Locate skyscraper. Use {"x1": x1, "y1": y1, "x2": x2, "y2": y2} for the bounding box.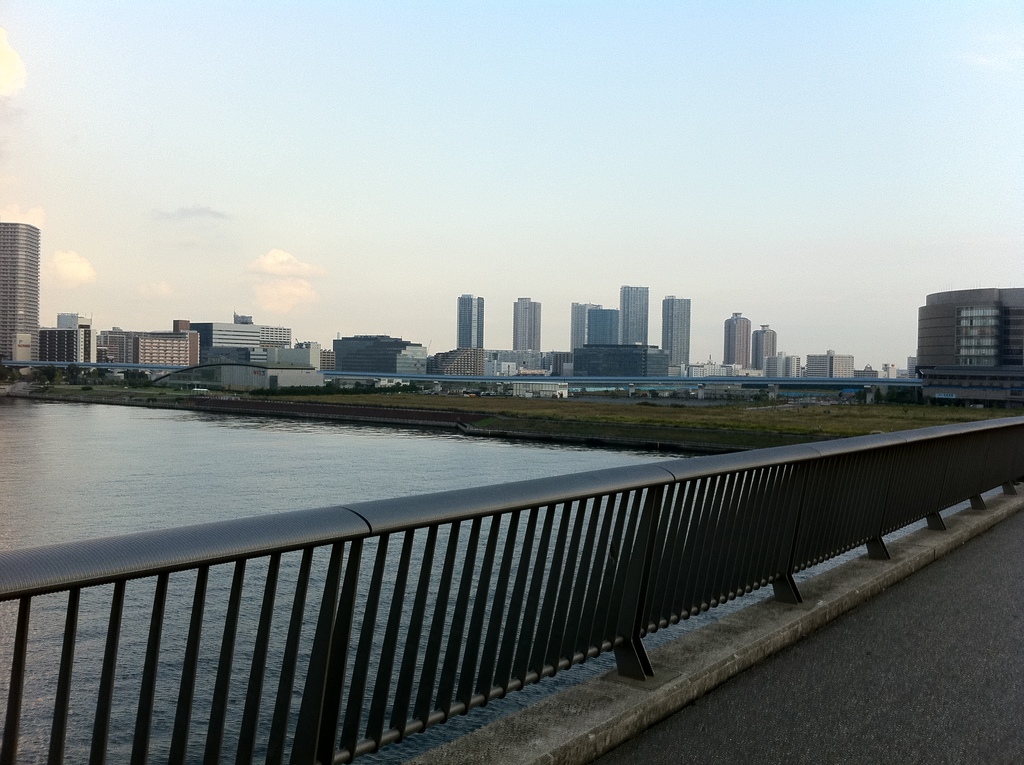
{"x1": 724, "y1": 311, "x2": 749, "y2": 366}.
